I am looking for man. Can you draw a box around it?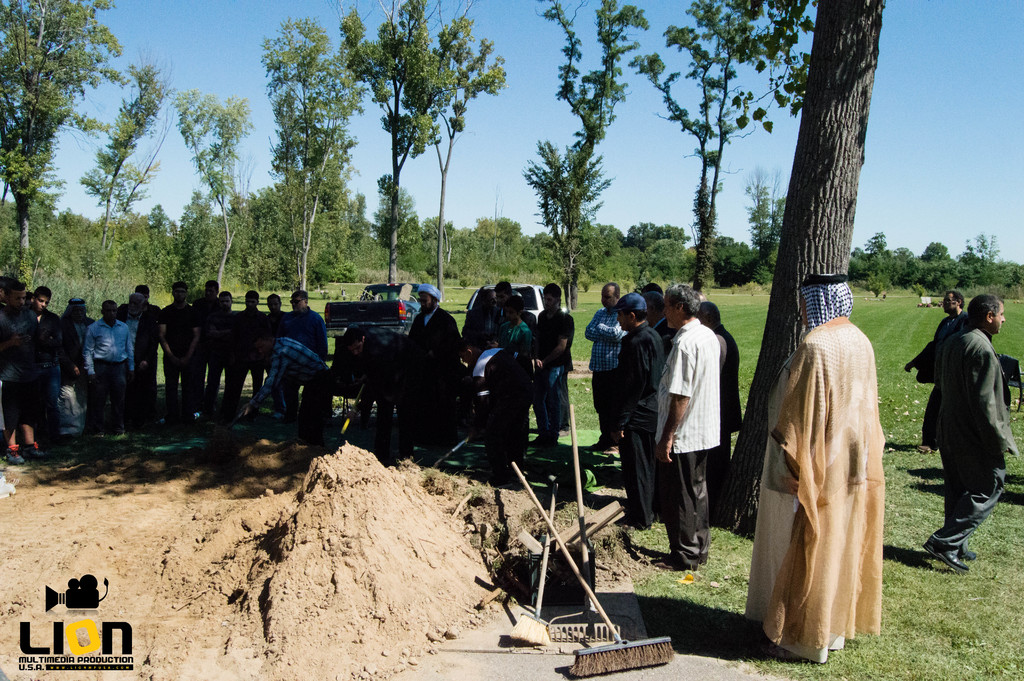
Sure, the bounding box is [496, 279, 512, 327].
